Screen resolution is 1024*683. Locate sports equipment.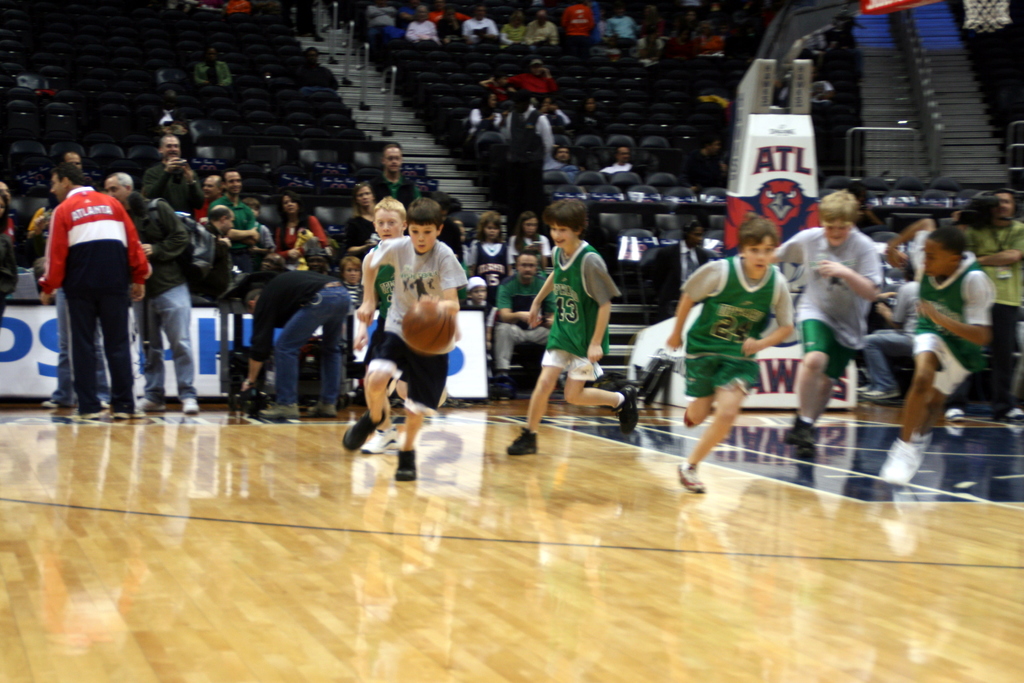
<box>871,441,926,490</box>.
